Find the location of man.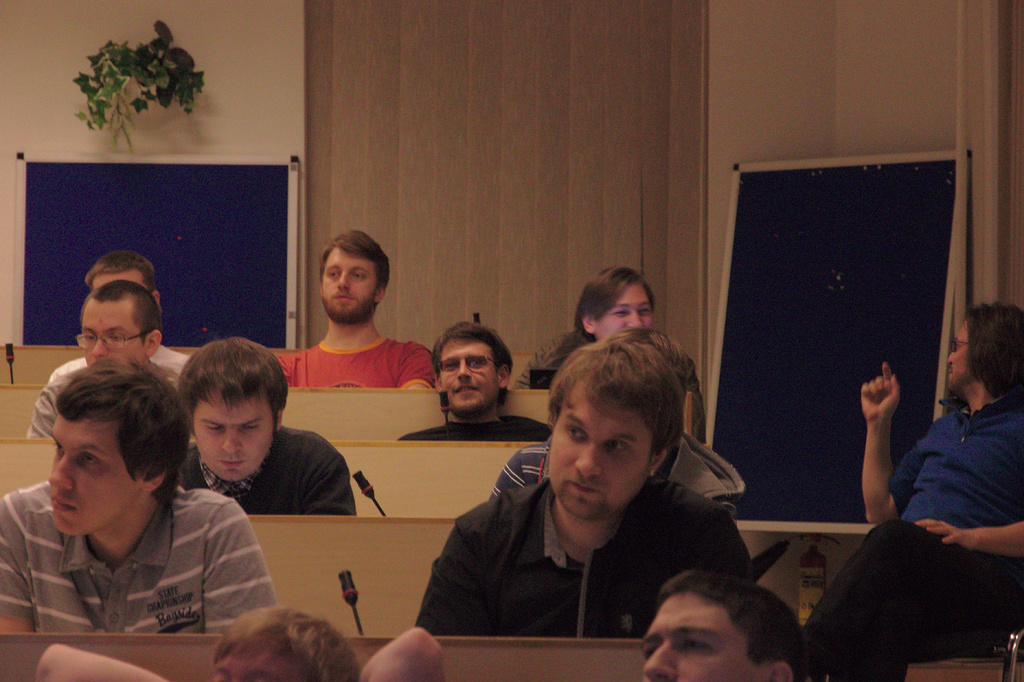
Location: region(63, 253, 204, 395).
